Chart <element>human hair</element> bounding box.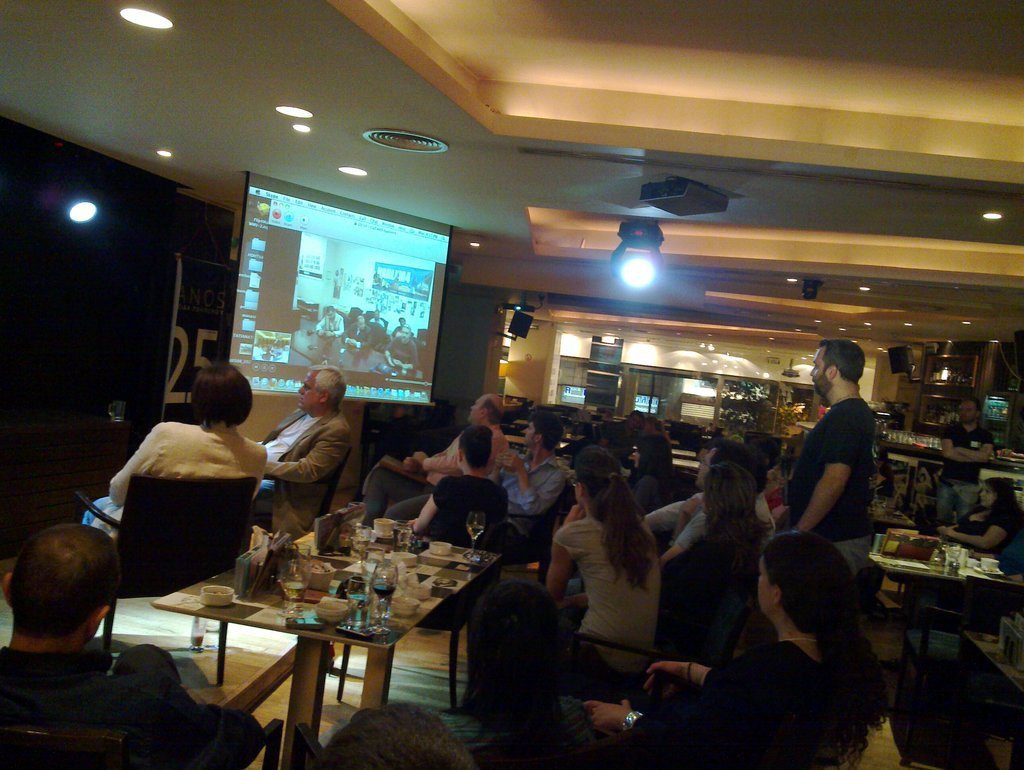
Charted: box=[309, 364, 348, 406].
